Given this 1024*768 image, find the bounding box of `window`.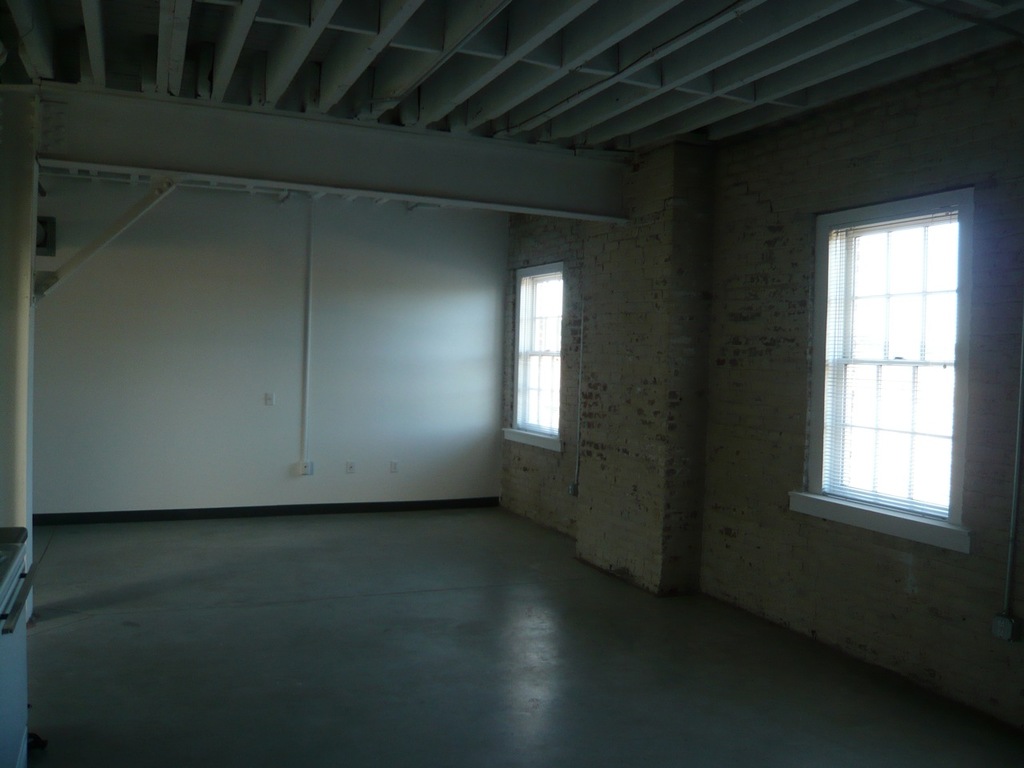
[506, 267, 565, 446].
